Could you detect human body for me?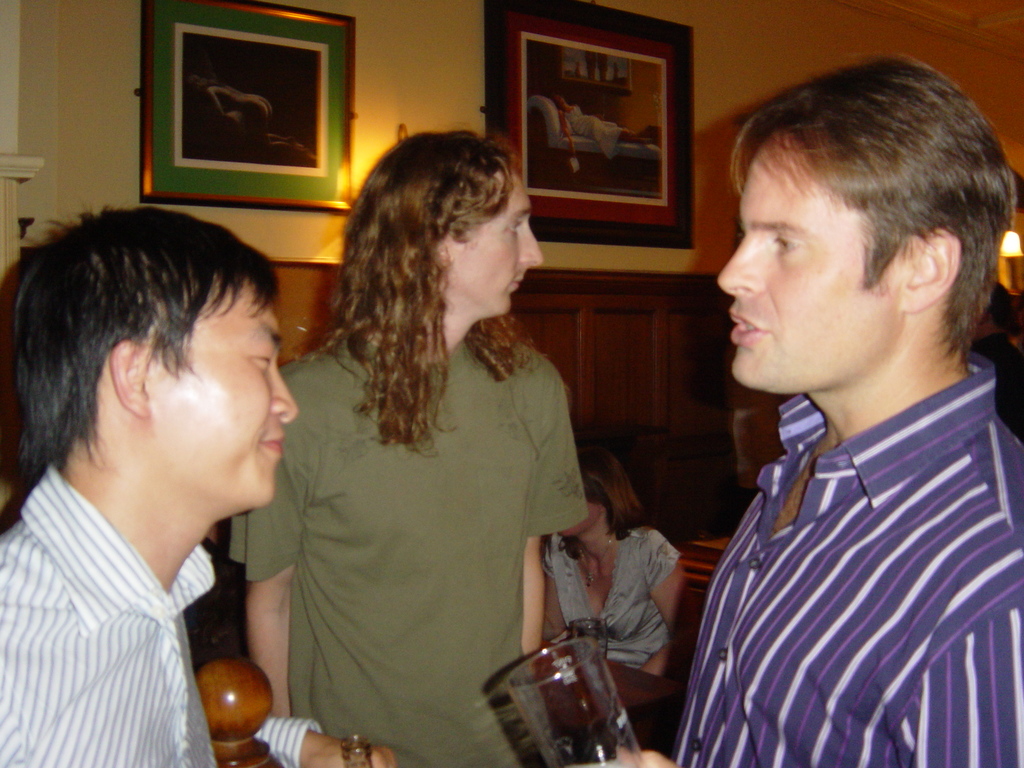
Detection result: 0 456 397 767.
